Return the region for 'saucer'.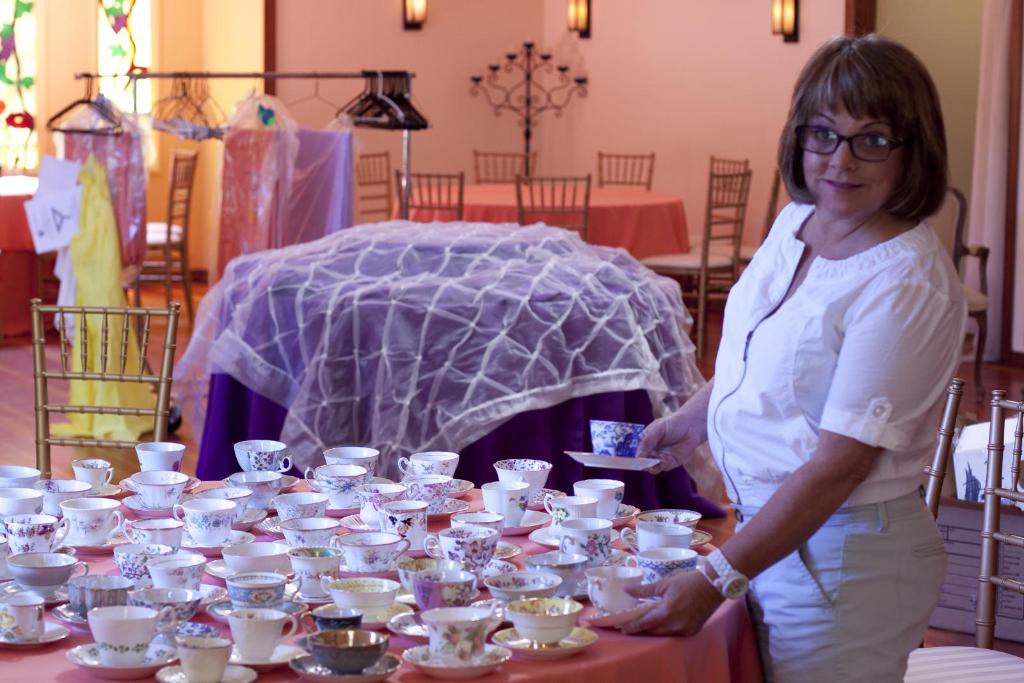
region(607, 504, 640, 527).
